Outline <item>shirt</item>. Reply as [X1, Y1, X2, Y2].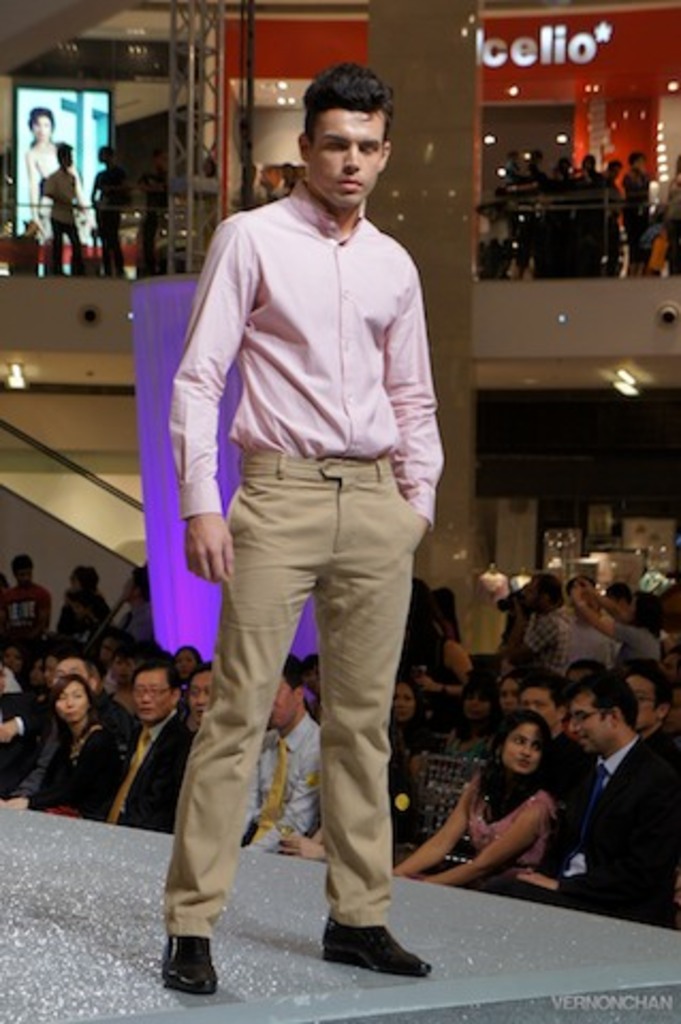
[260, 710, 327, 851].
